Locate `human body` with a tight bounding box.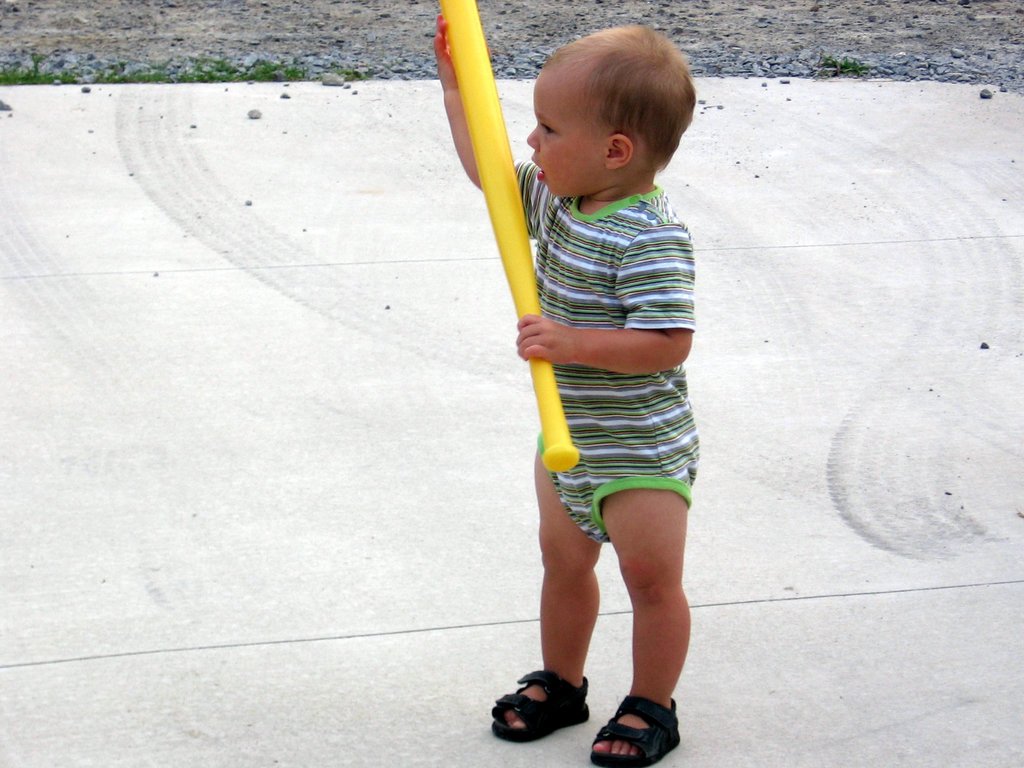
bbox(509, 23, 714, 767).
